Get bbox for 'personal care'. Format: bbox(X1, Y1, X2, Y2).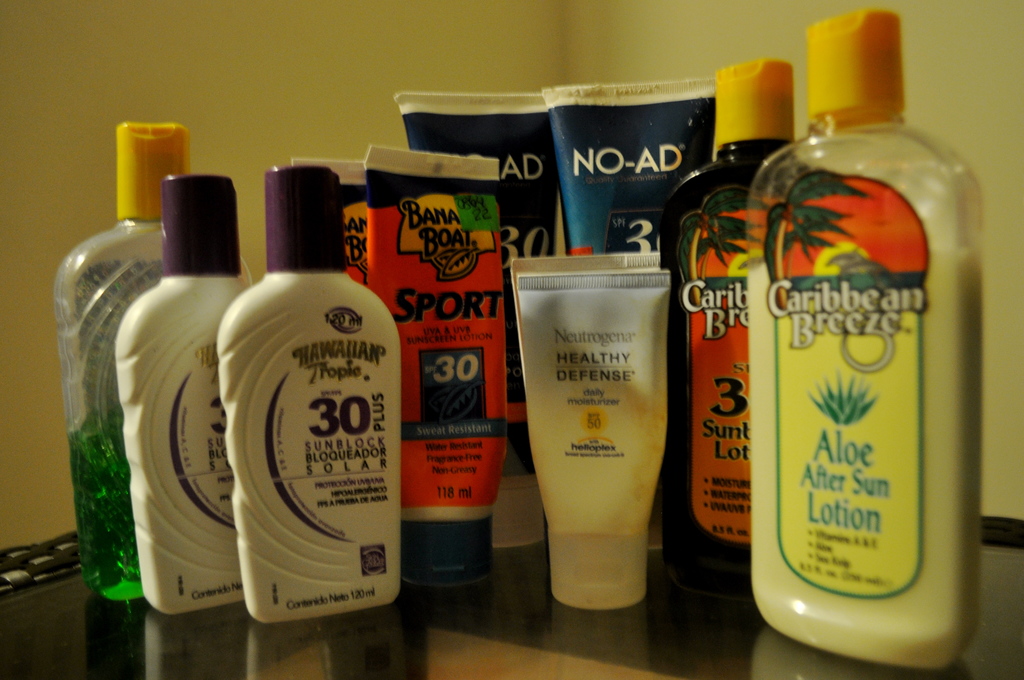
bbox(764, 8, 985, 670).
